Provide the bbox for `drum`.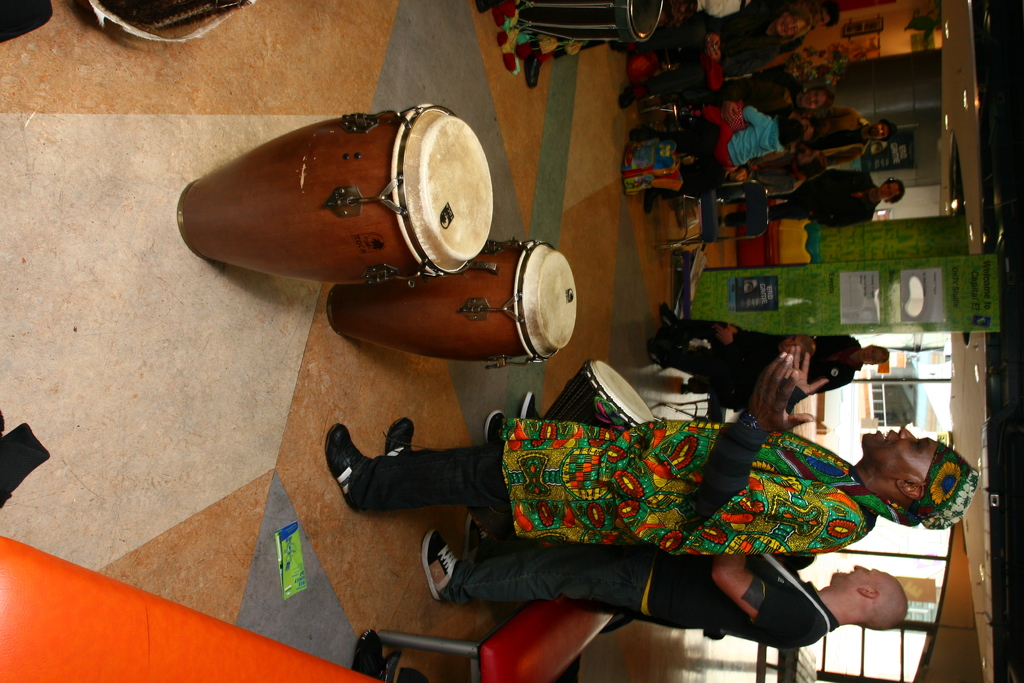
rect(327, 240, 579, 368).
